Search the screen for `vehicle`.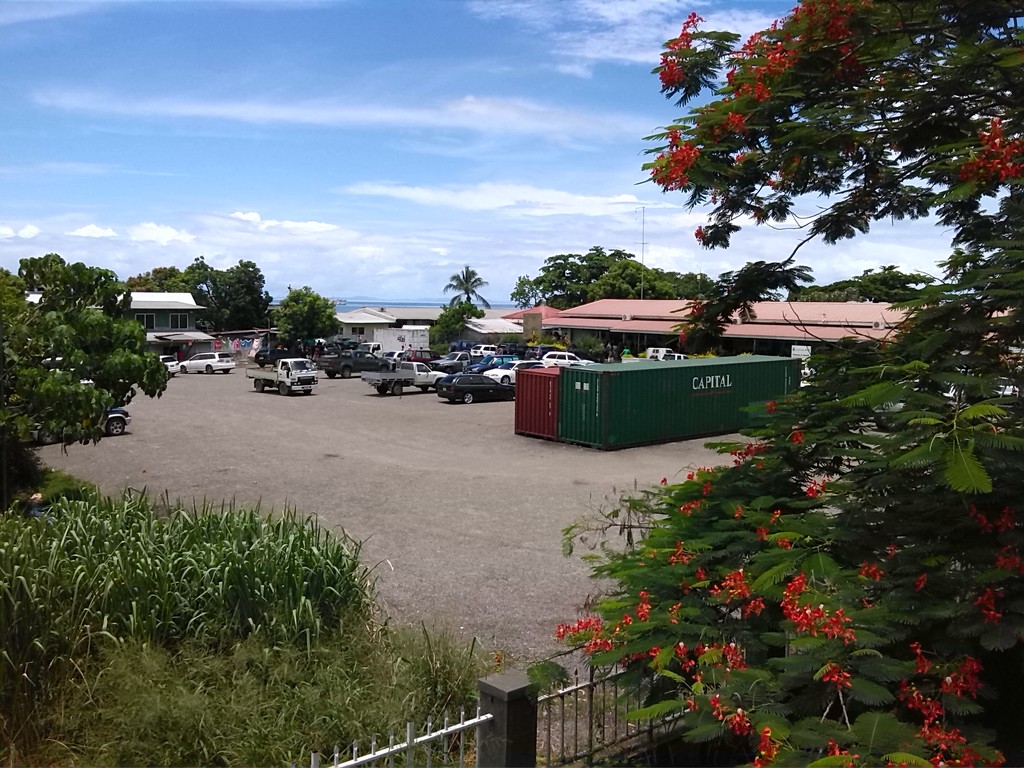
Found at detection(102, 412, 134, 442).
